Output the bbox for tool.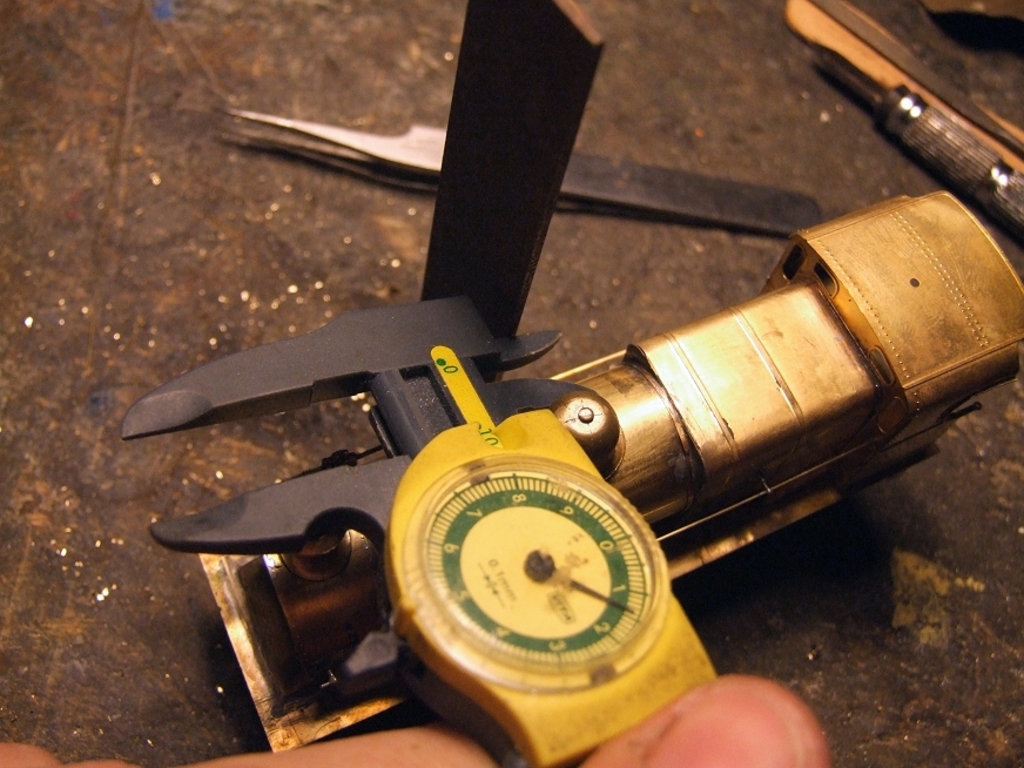
locate(215, 105, 815, 238).
